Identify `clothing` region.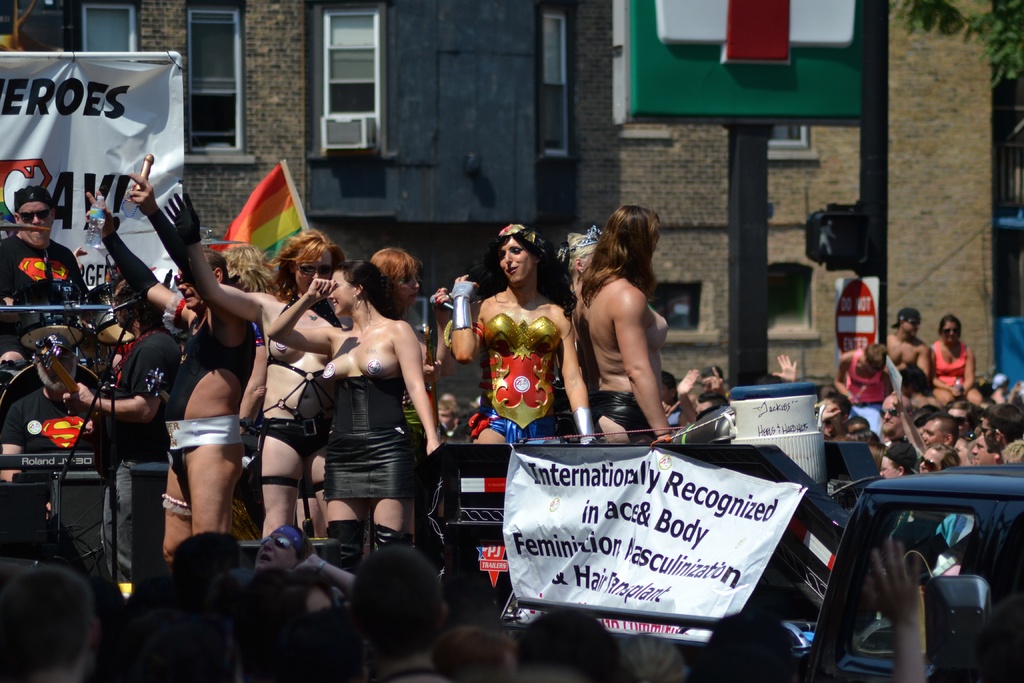
Region: x1=927, y1=333, x2=973, y2=389.
